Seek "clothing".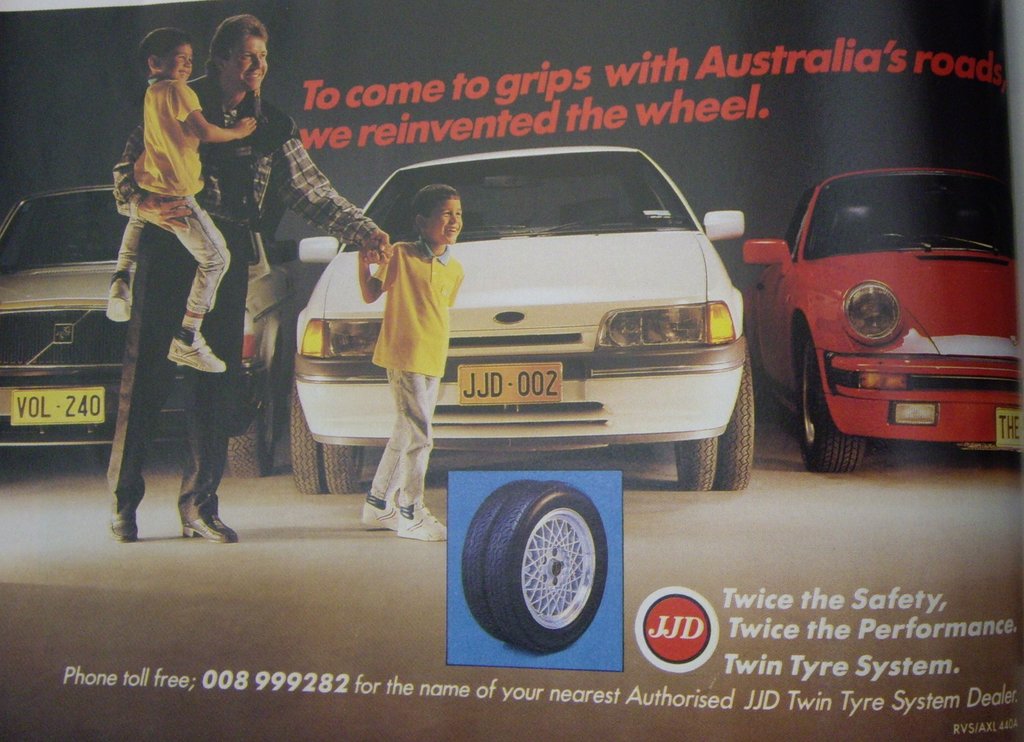
109/67/215/311.
